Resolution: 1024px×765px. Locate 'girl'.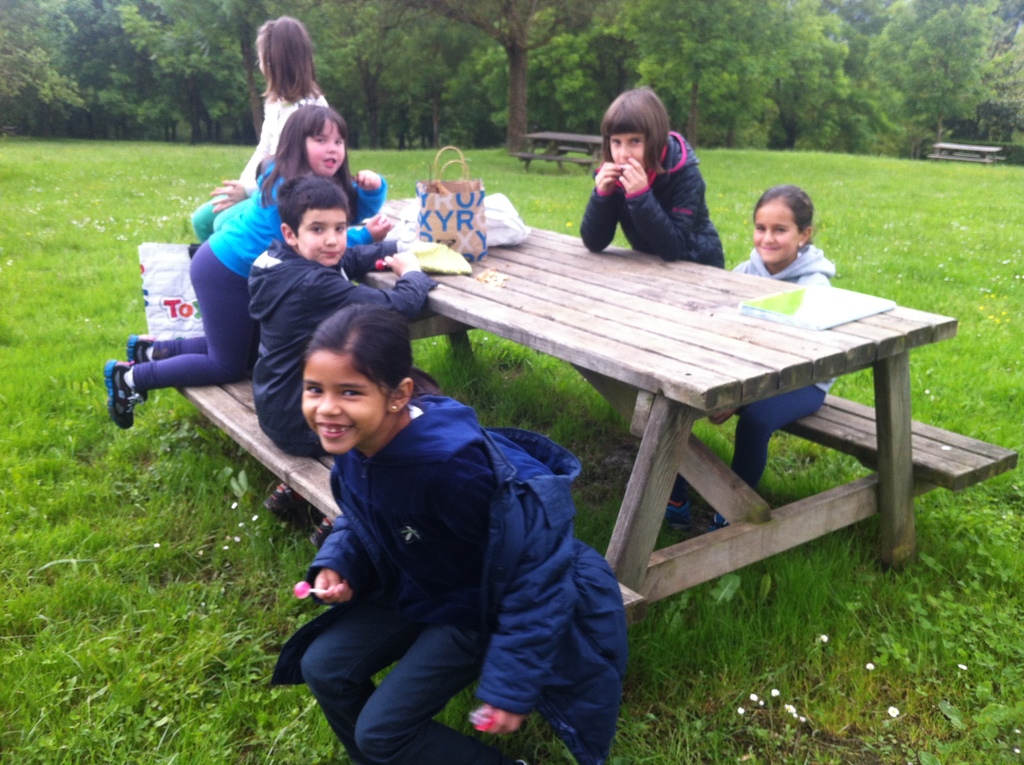
[left=195, top=12, right=330, bottom=244].
